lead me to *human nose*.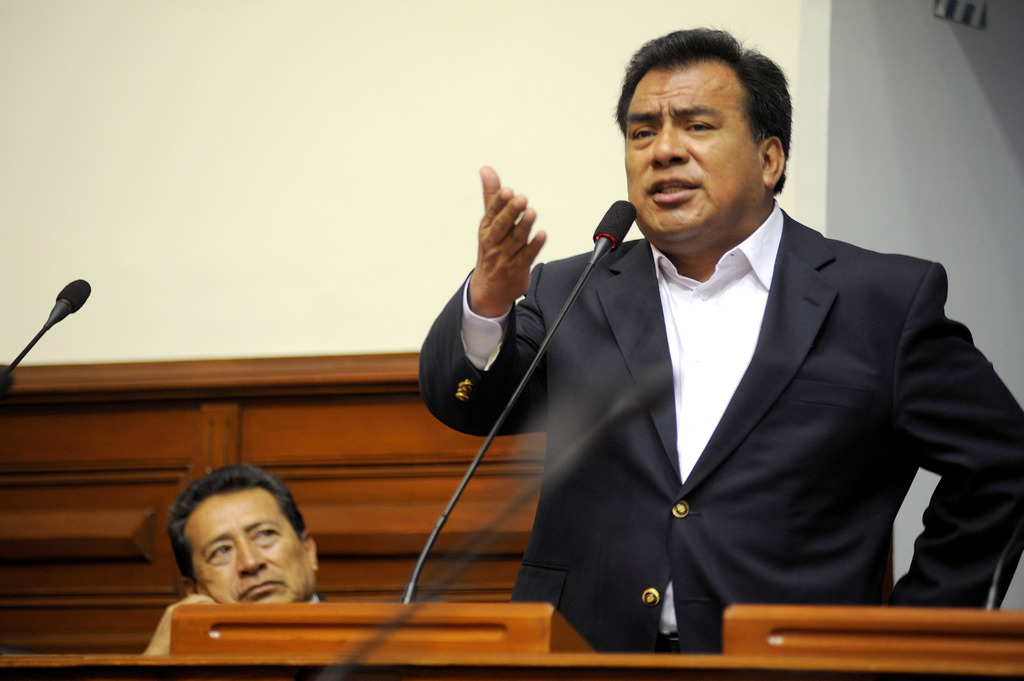
Lead to select_region(233, 537, 269, 578).
